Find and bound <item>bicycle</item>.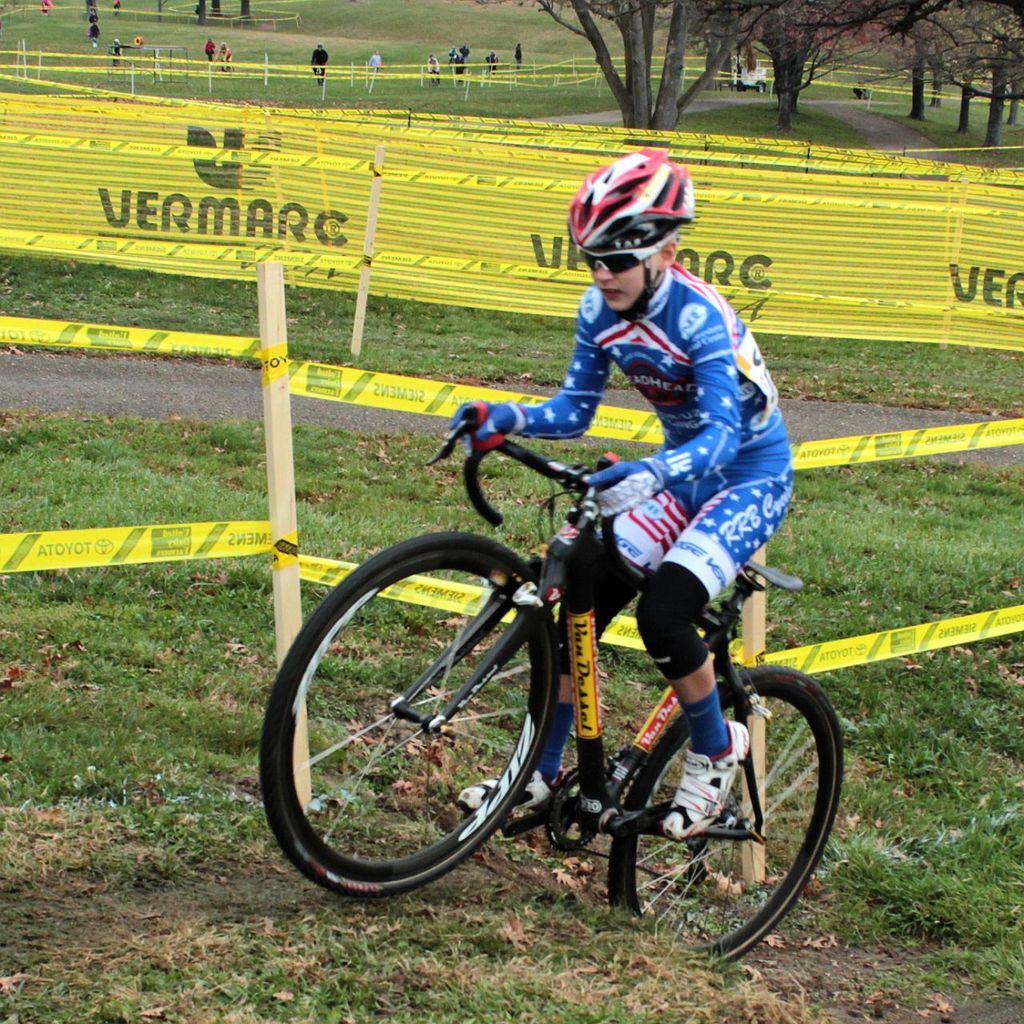
Bound: box=[214, 58, 235, 78].
